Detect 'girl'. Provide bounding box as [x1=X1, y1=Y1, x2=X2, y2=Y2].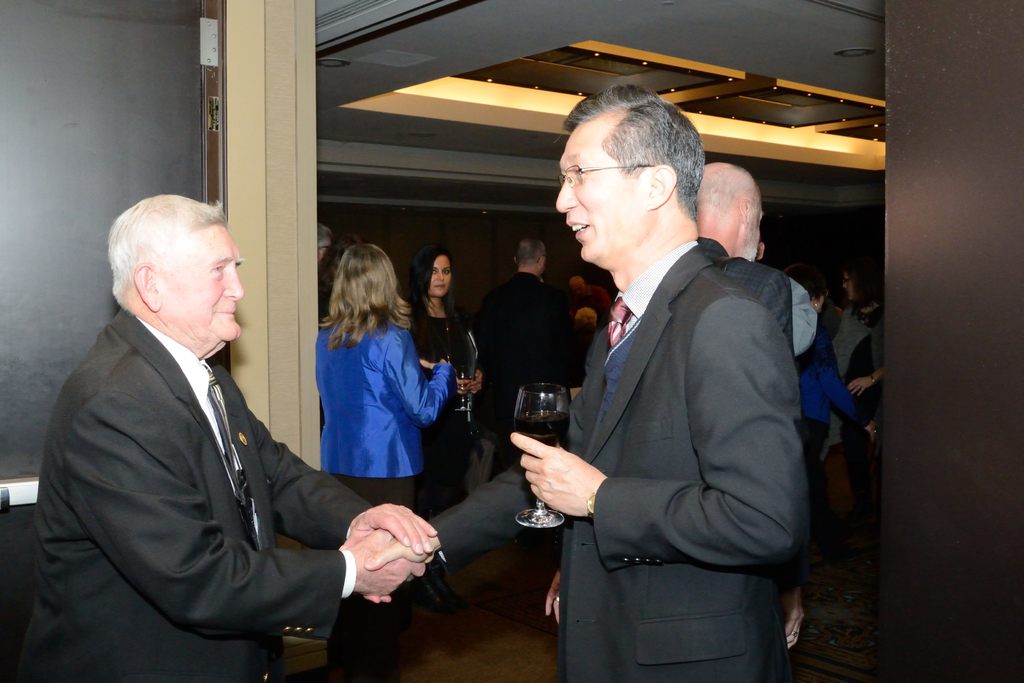
[x1=796, y1=259, x2=871, y2=460].
